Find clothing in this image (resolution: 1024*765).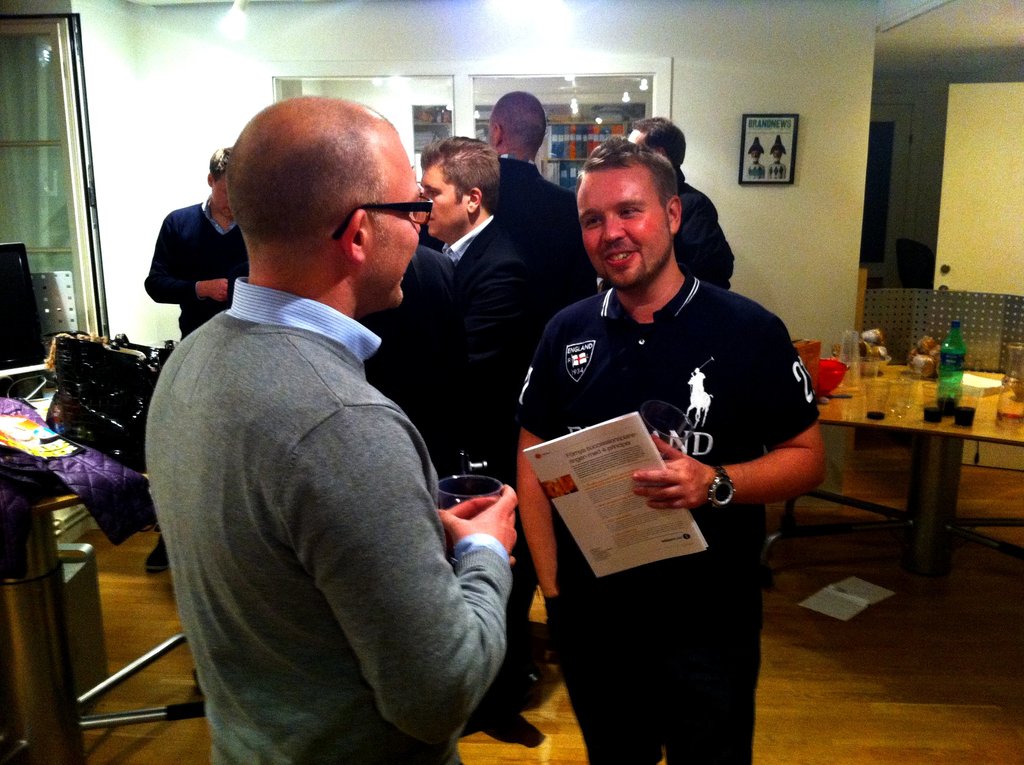
bbox=(365, 245, 459, 426).
